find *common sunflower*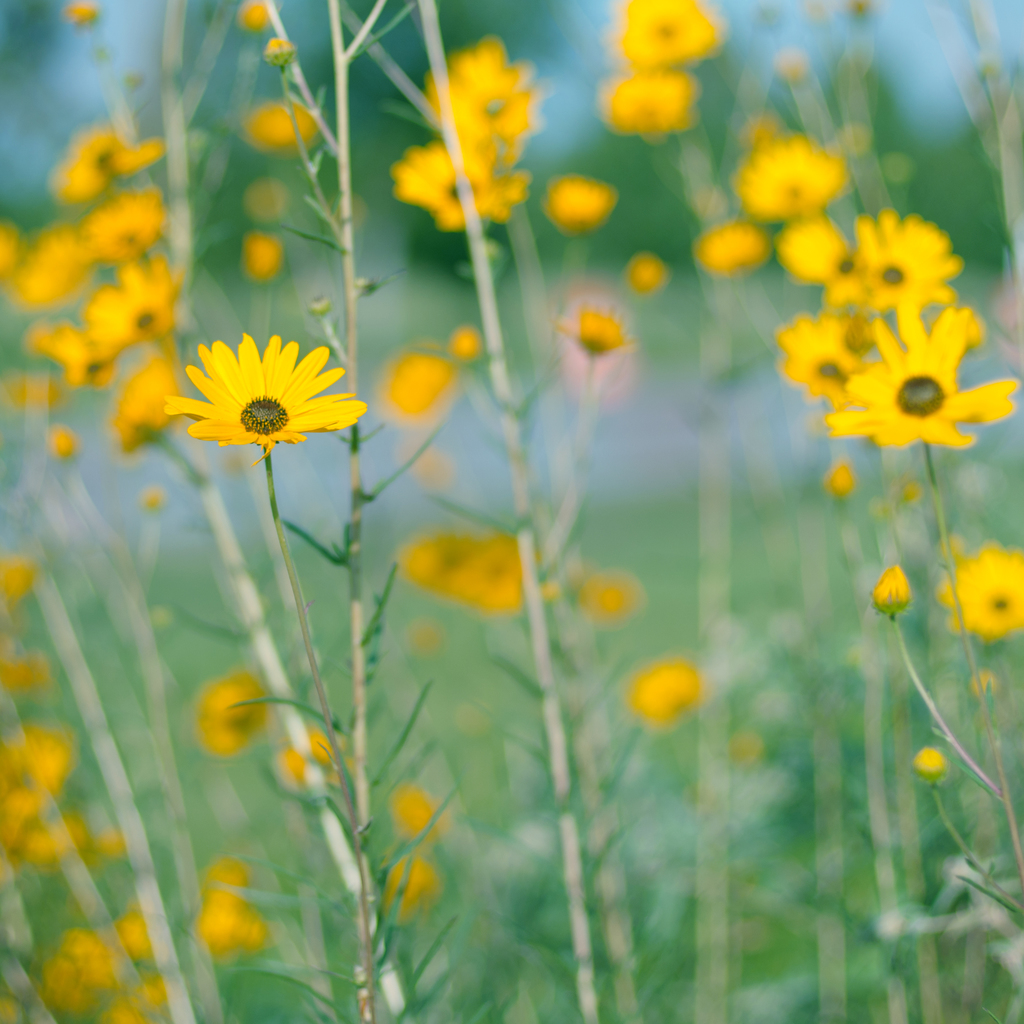
[x1=847, y1=312, x2=1004, y2=438]
